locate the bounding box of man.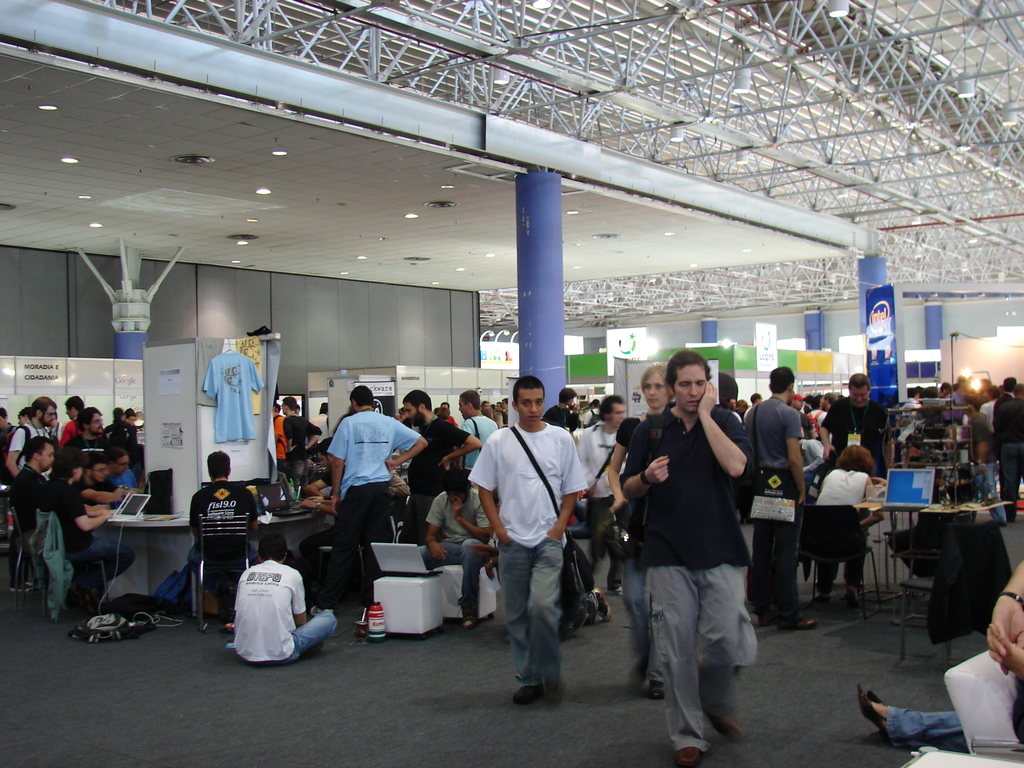
Bounding box: 452,383,495,540.
